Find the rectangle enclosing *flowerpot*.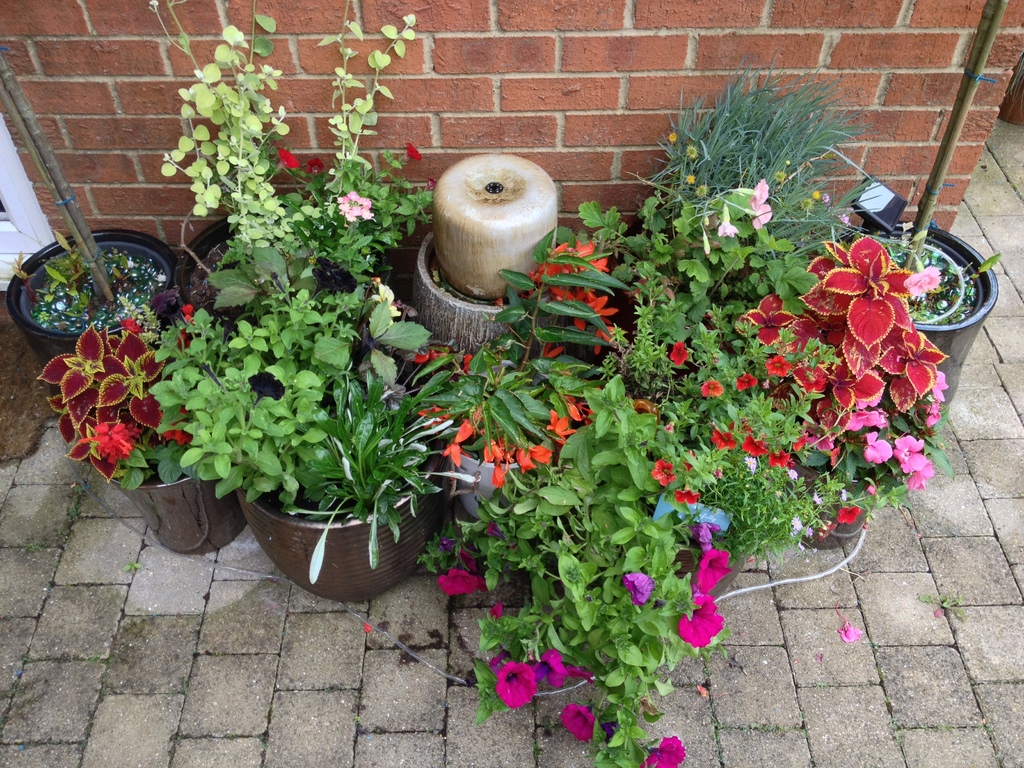
bbox(8, 230, 176, 395).
